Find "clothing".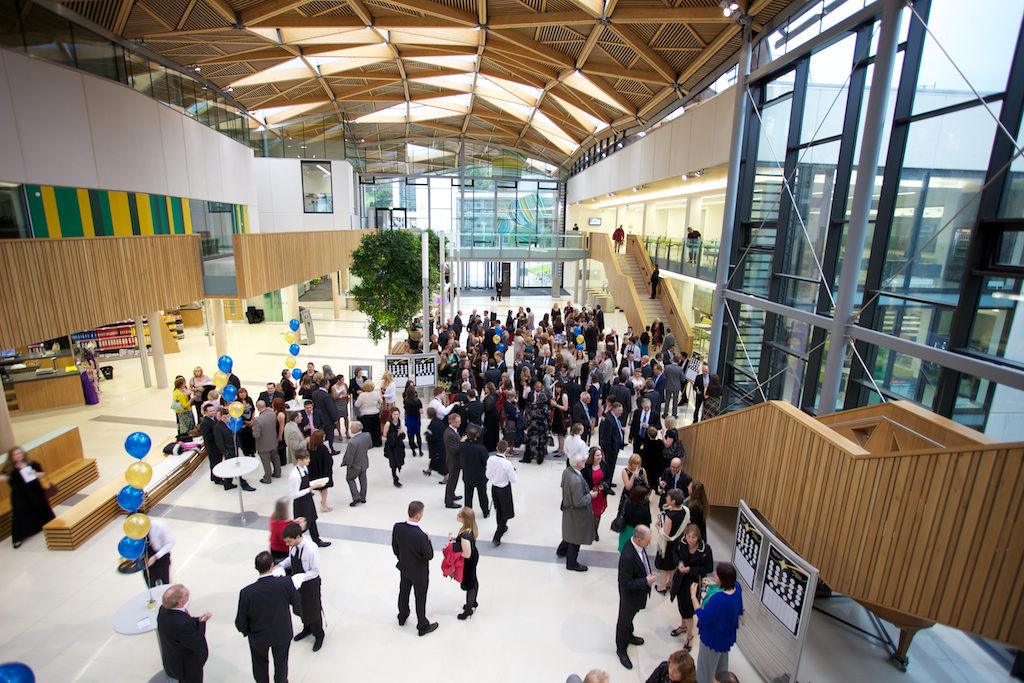
612,226,623,247.
